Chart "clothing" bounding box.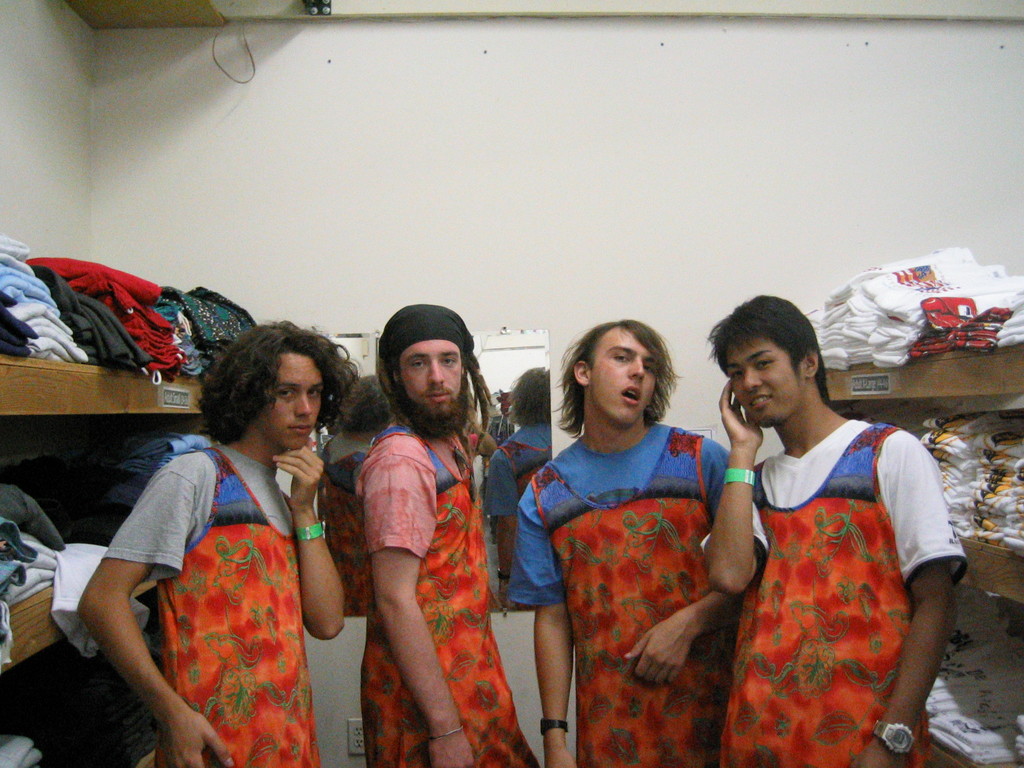
Charted: <region>715, 402, 946, 747</region>.
